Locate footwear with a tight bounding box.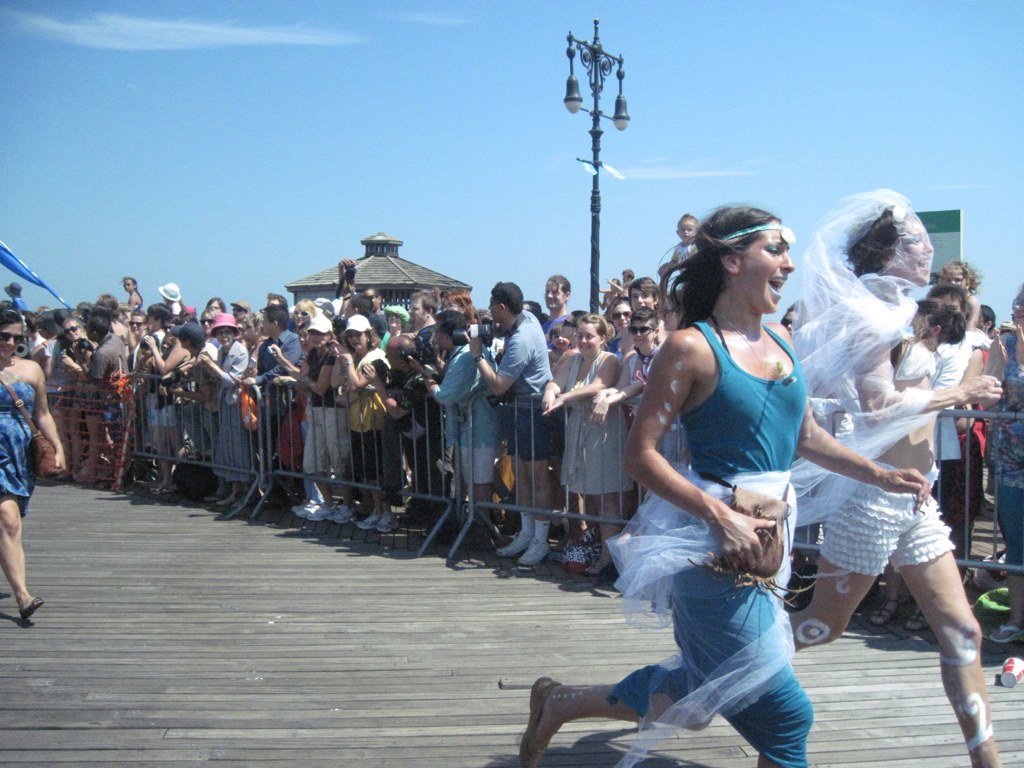
<box>217,489,244,506</box>.
